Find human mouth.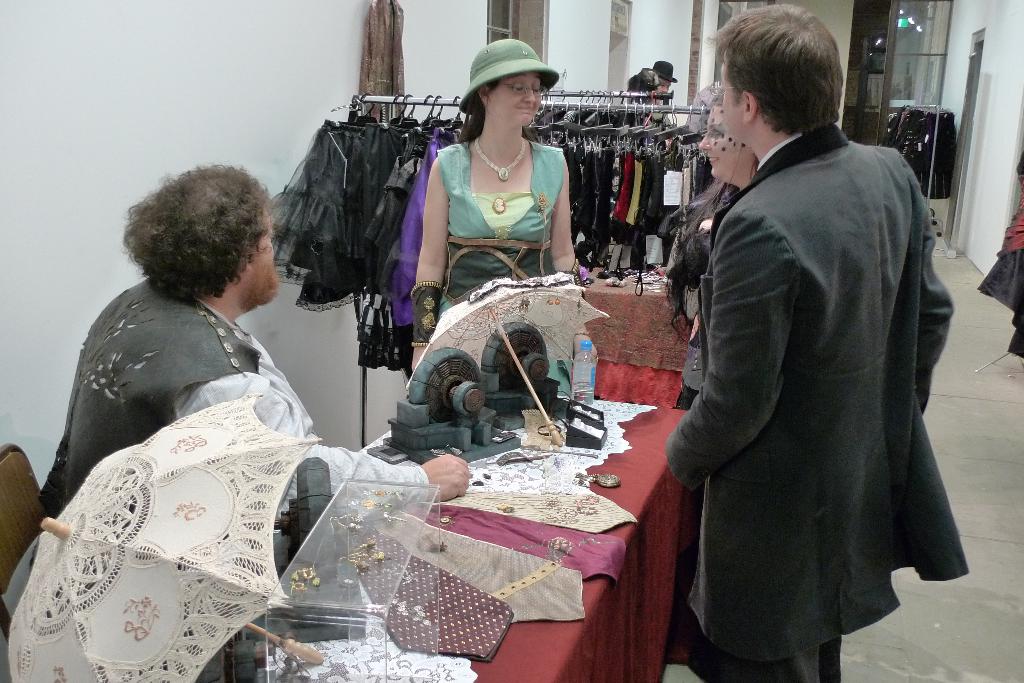
[left=707, top=156, right=719, bottom=168].
